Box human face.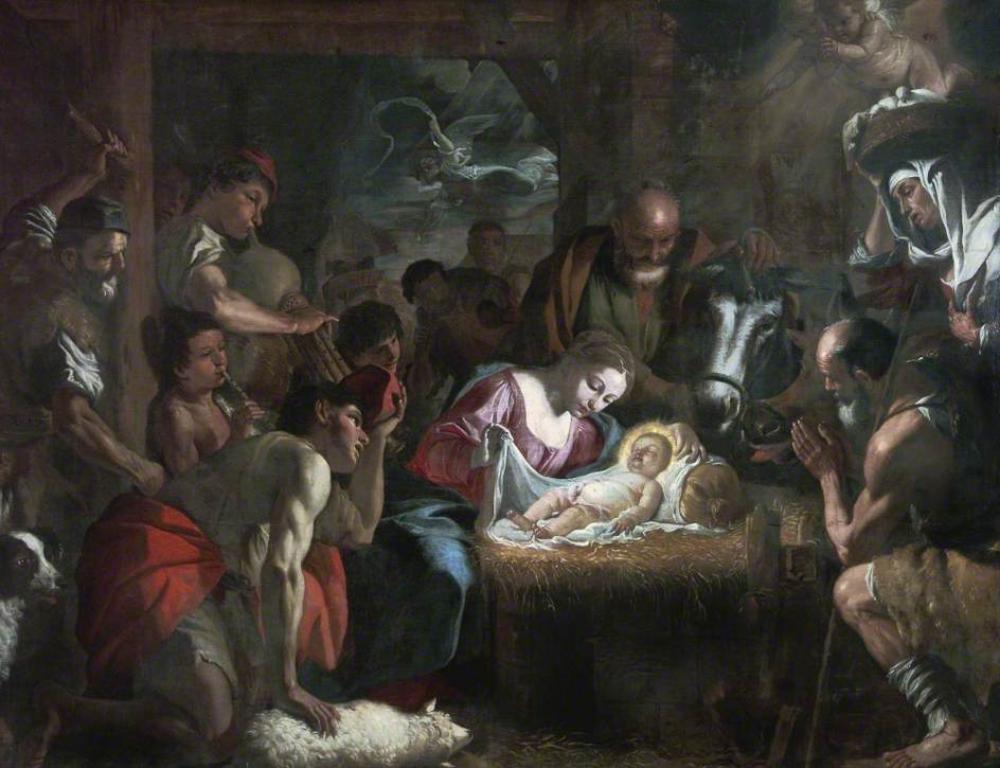
region(355, 319, 403, 375).
